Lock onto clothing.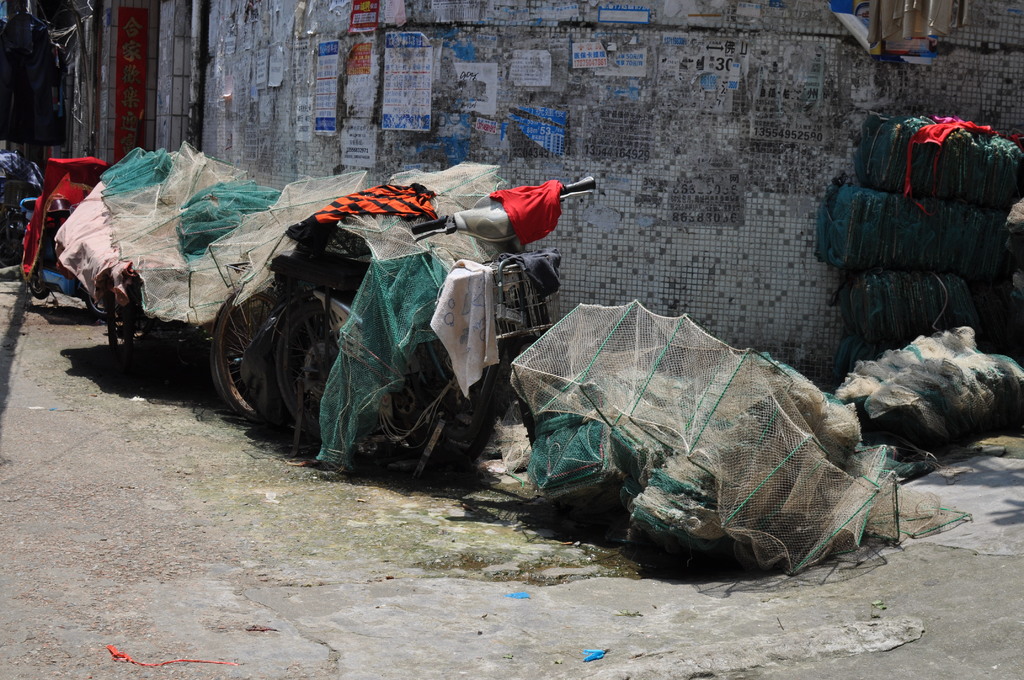
Locked: box=[285, 184, 438, 248].
